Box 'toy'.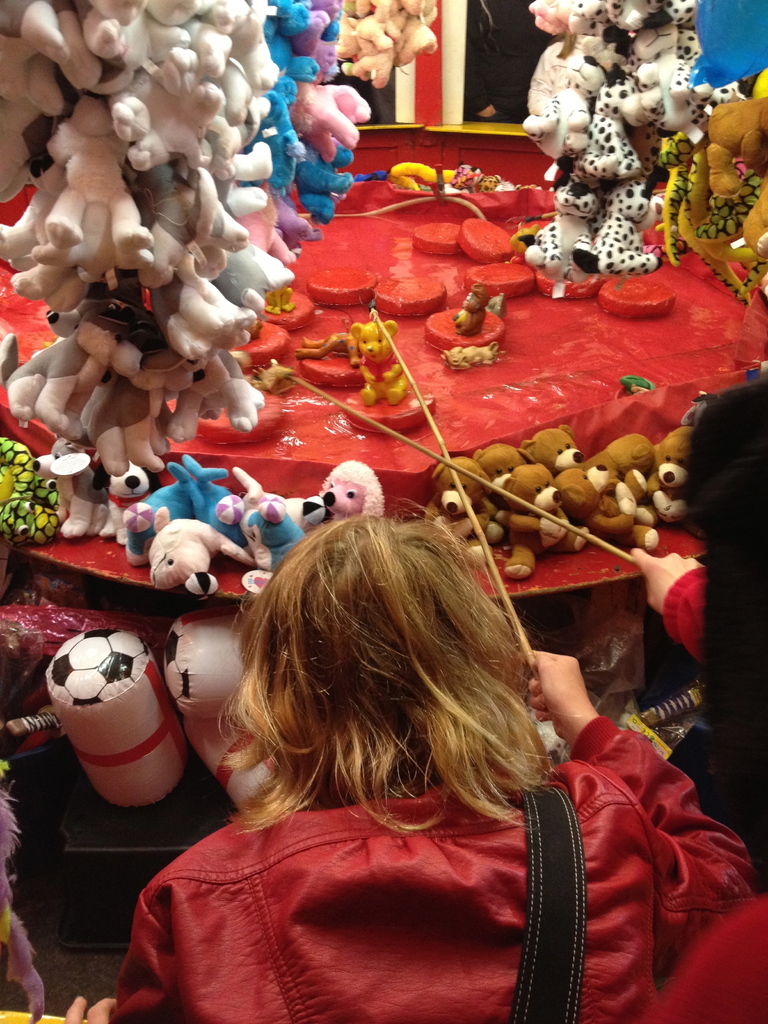
detection(439, 339, 500, 367).
